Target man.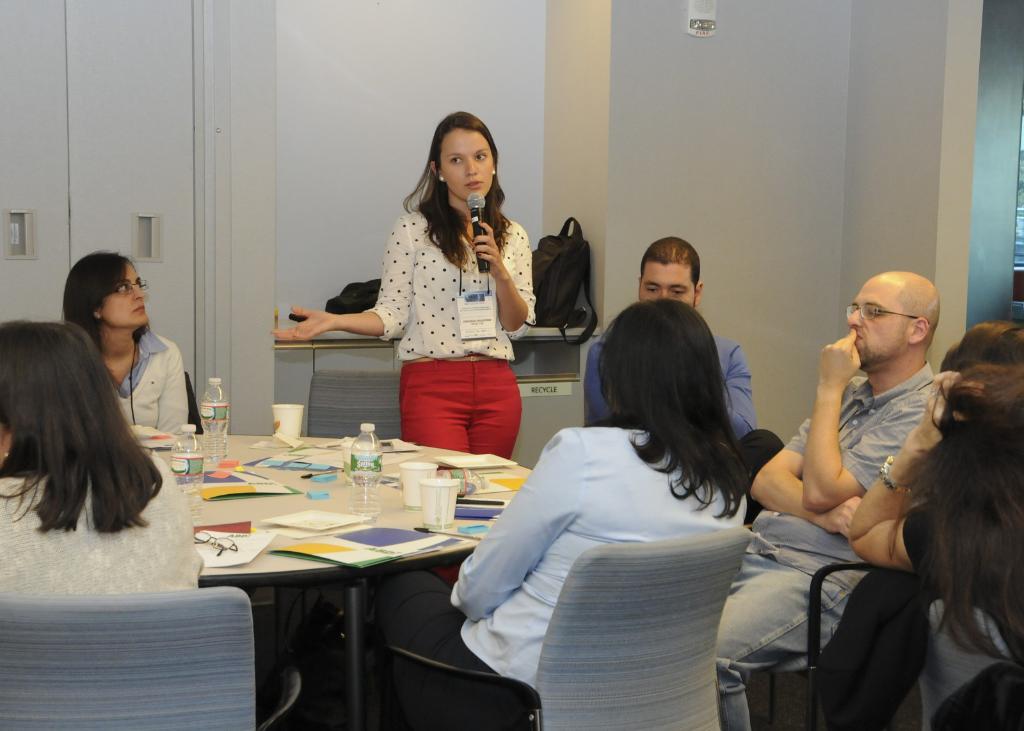
Target region: (586,235,765,452).
